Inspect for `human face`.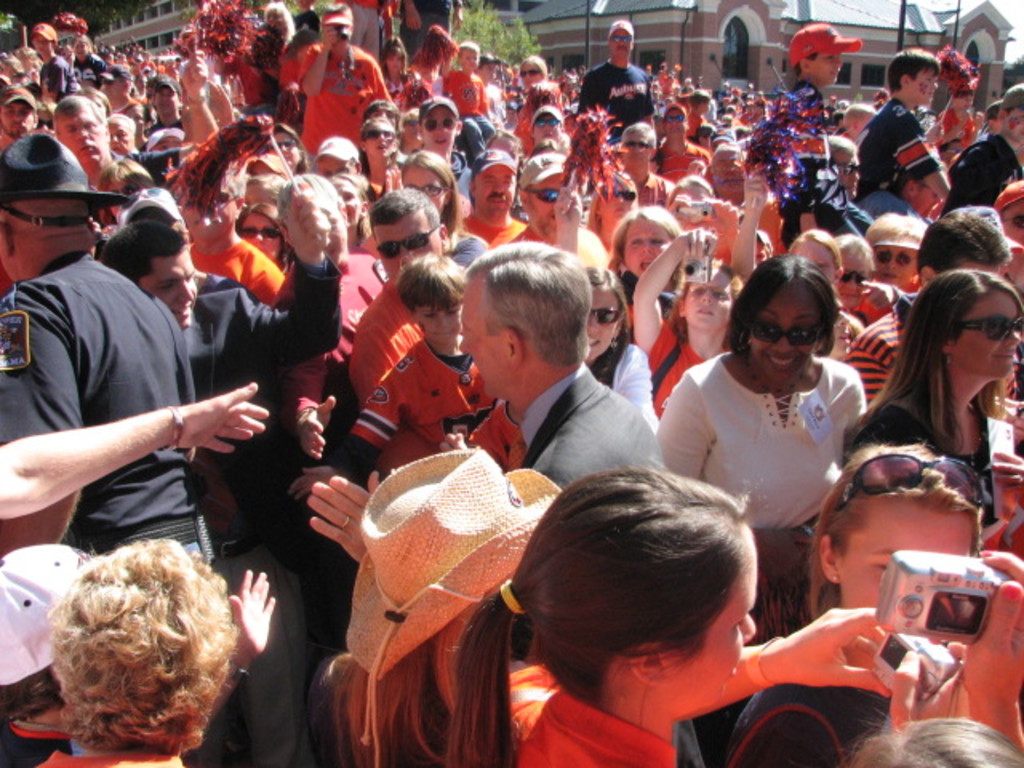
Inspection: bbox(107, 120, 134, 149).
